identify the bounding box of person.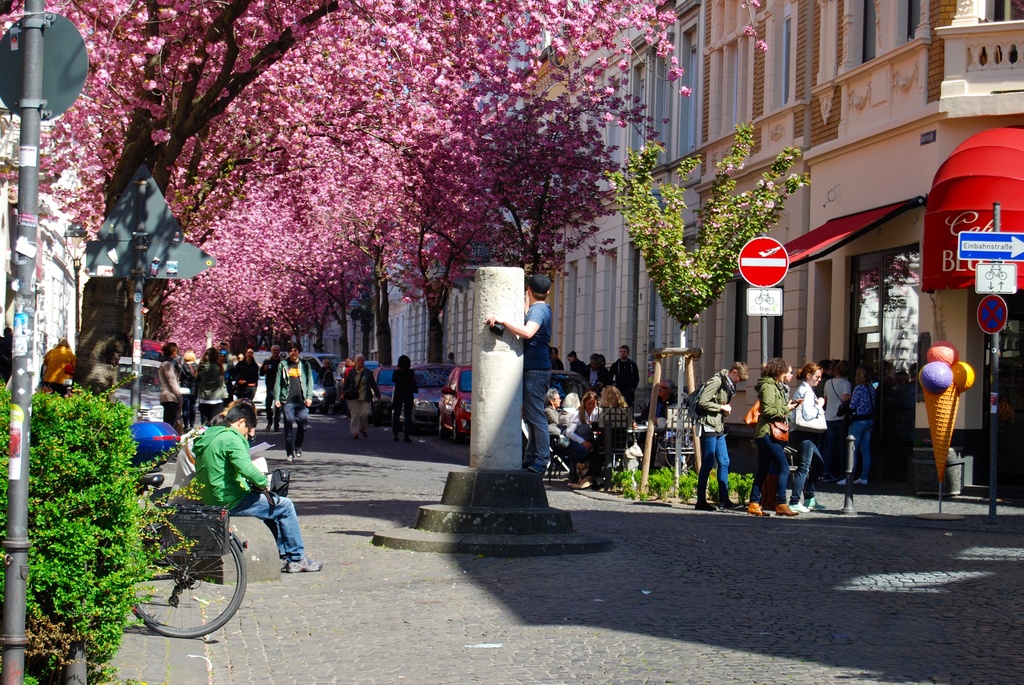
select_region(611, 343, 634, 403).
